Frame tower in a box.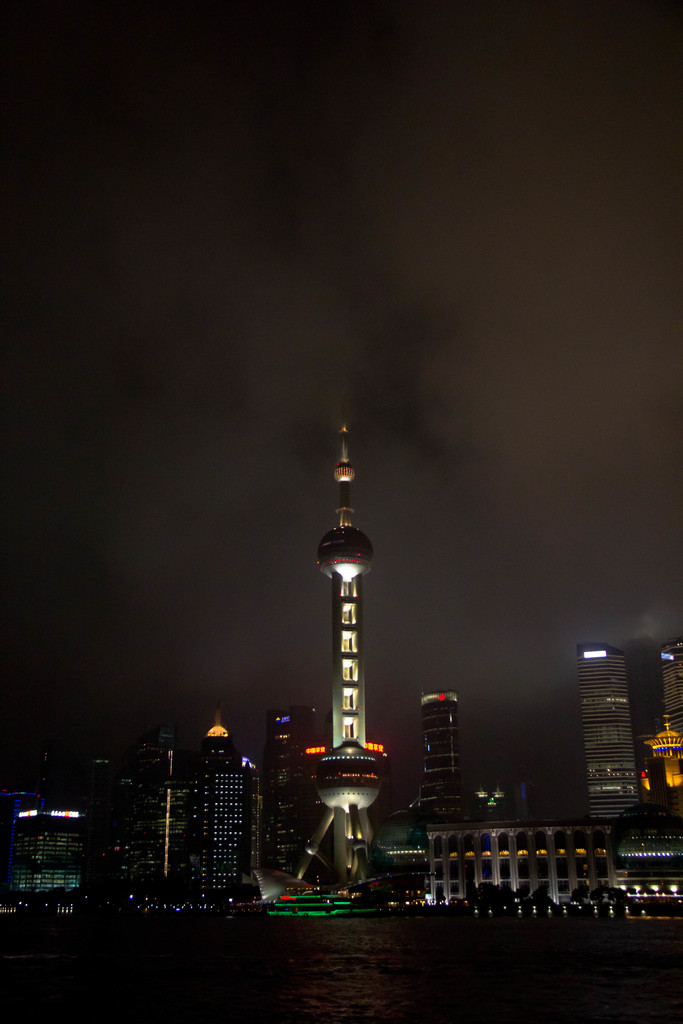
{"left": 266, "top": 431, "right": 420, "bottom": 847}.
